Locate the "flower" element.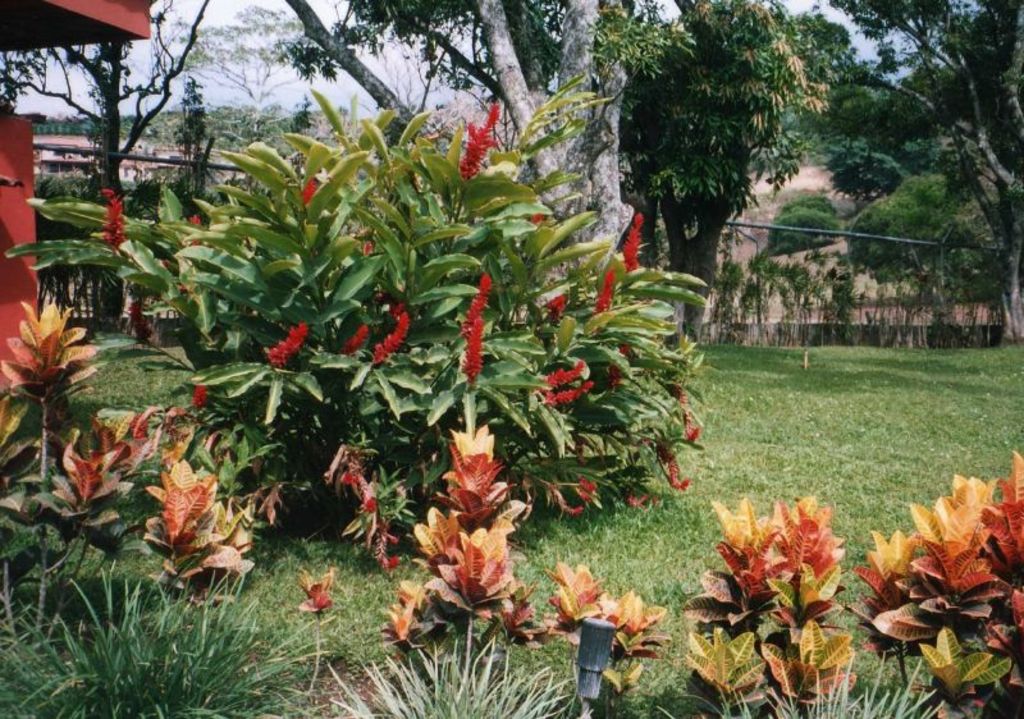
Element bbox: x1=370 y1=307 x2=411 y2=361.
